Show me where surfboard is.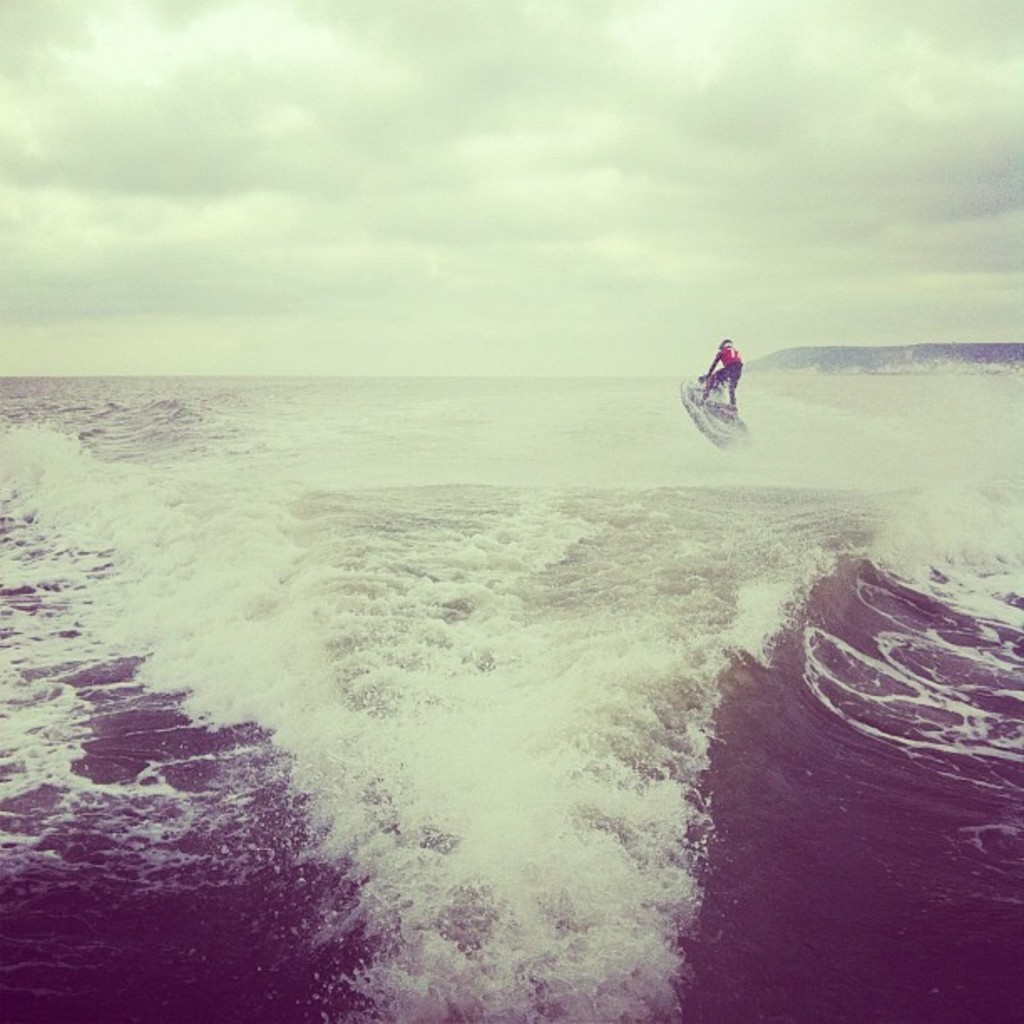
surfboard is at left=671, top=373, right=753, bottom=450.
